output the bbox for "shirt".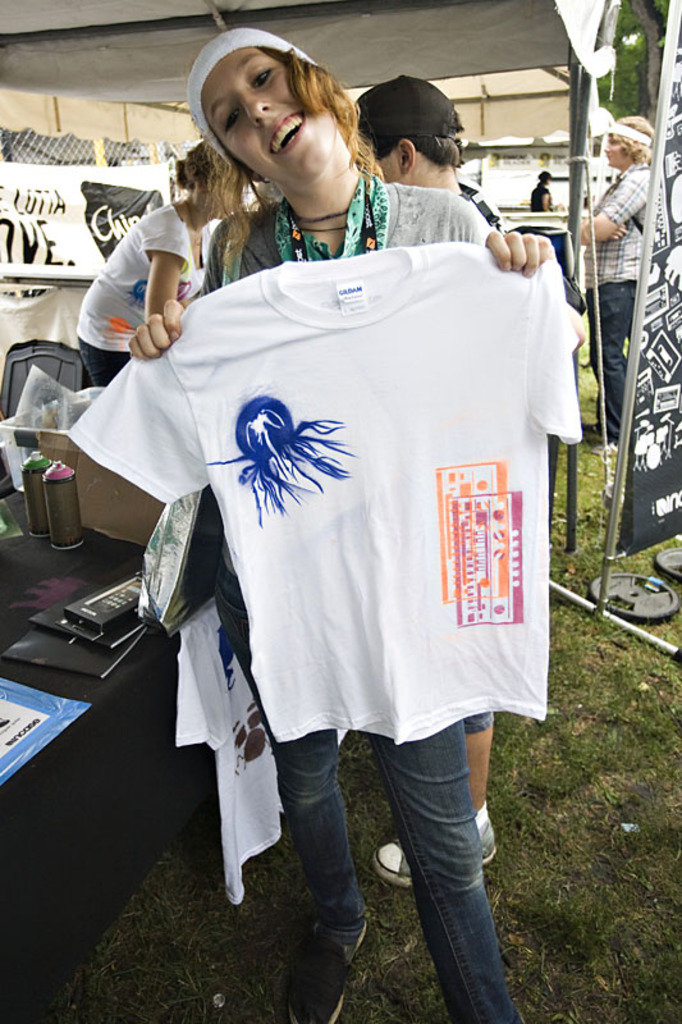
<region>583, 165, 649, 287</region>.
